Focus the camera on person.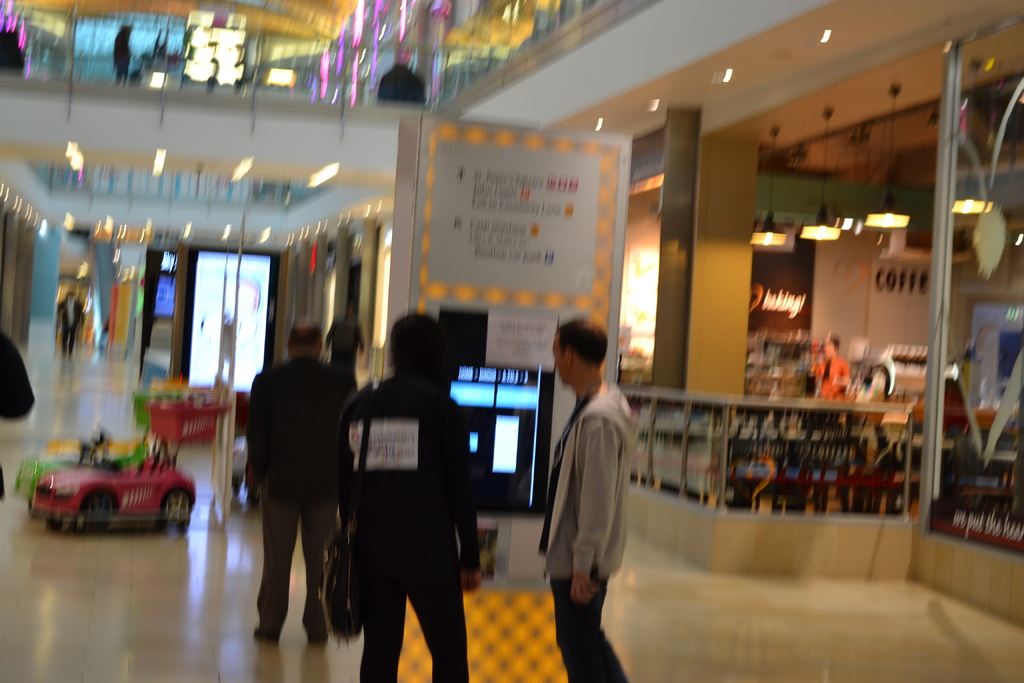
Focus region: box(813, 331, 849, 403).
